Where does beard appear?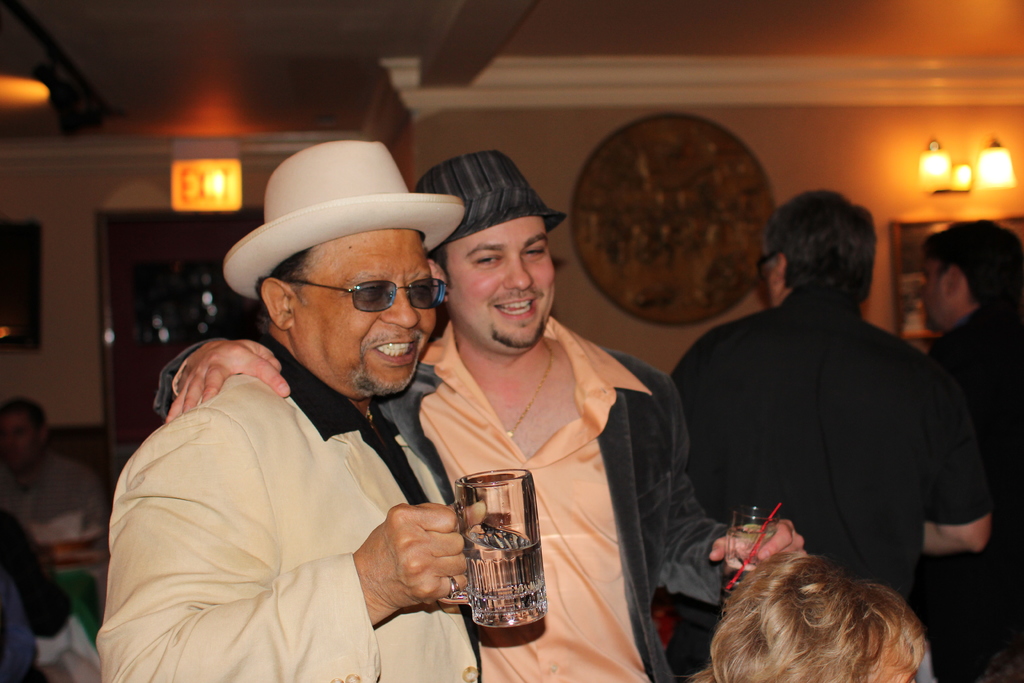
Appears at detection(350, 350, 420, 390).
